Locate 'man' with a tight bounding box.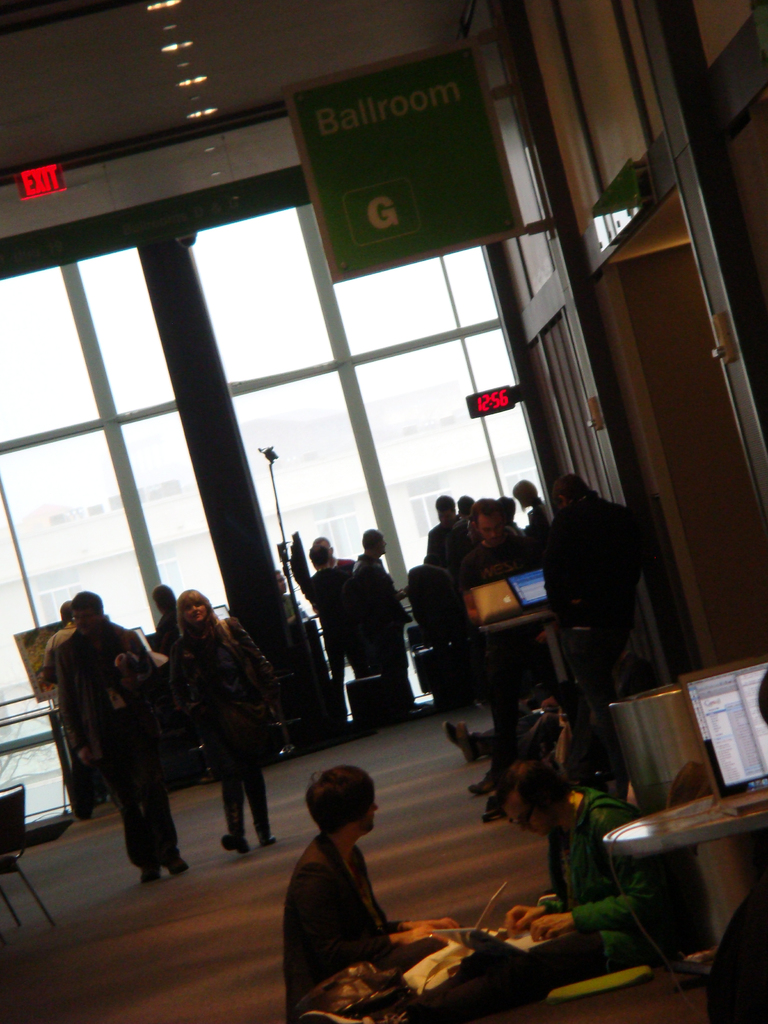
bbox=[282, 764, 462, 1021].
